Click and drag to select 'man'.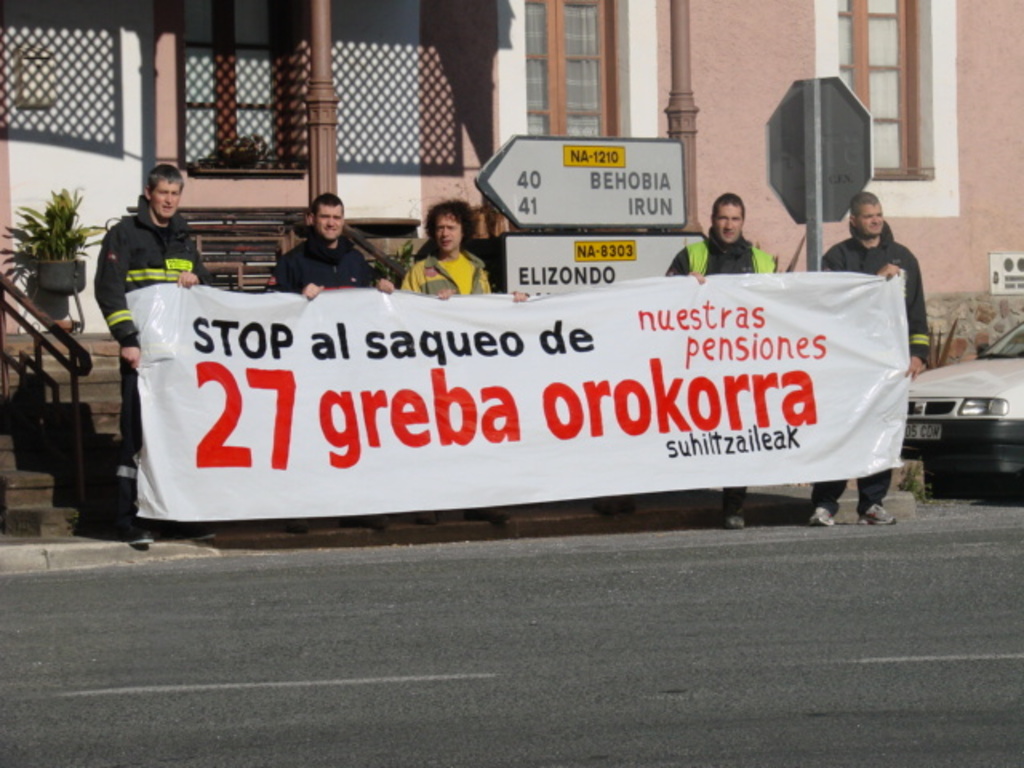
Selection: [400, 206, 530, 525].
